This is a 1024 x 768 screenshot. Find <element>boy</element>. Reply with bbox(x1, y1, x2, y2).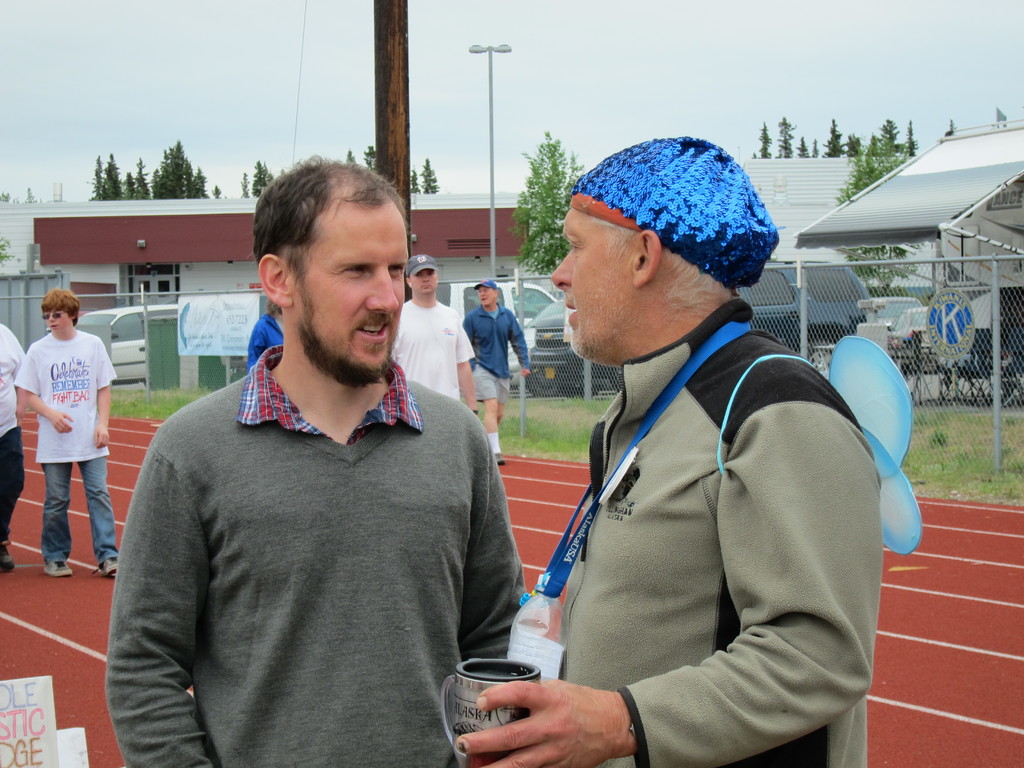
bbox(2, 282, 114, 599).
